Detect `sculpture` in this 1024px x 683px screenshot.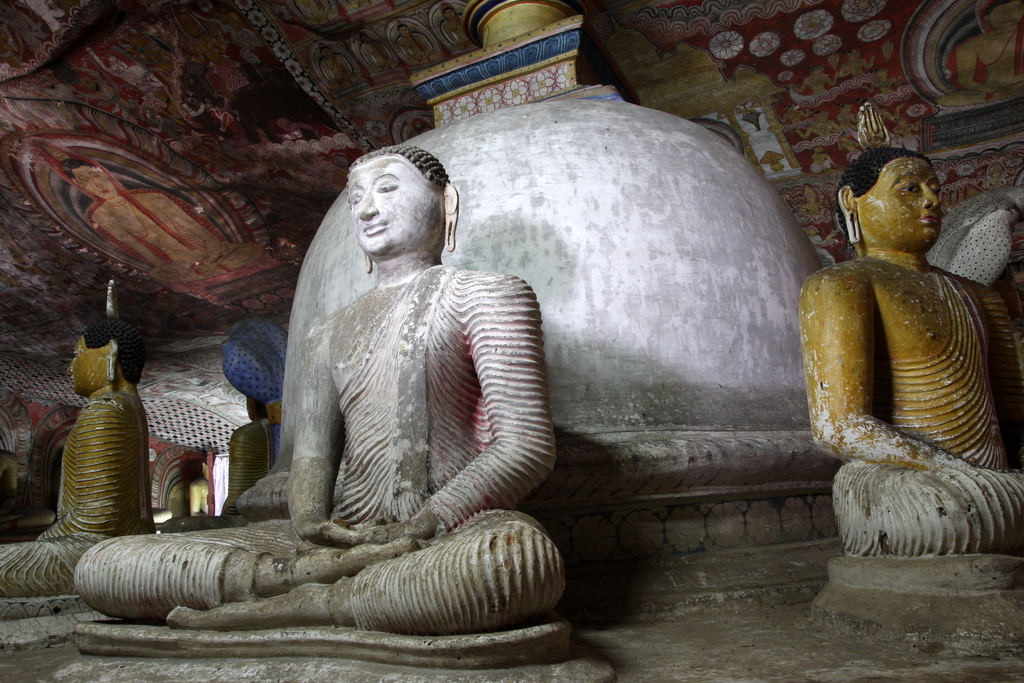
Detection: [left=170, top=383, right=283, bottom=539].
